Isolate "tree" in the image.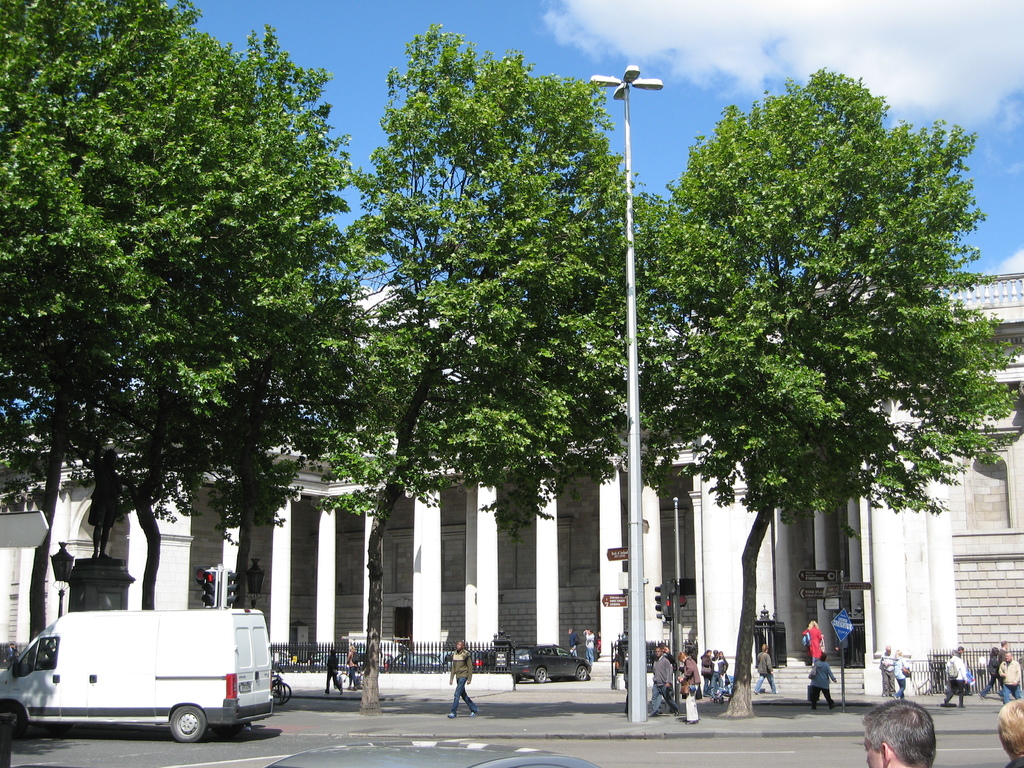
Isolated region: {"x1": 662, "y1": 44, "x2": 985, "y2": 632}.
